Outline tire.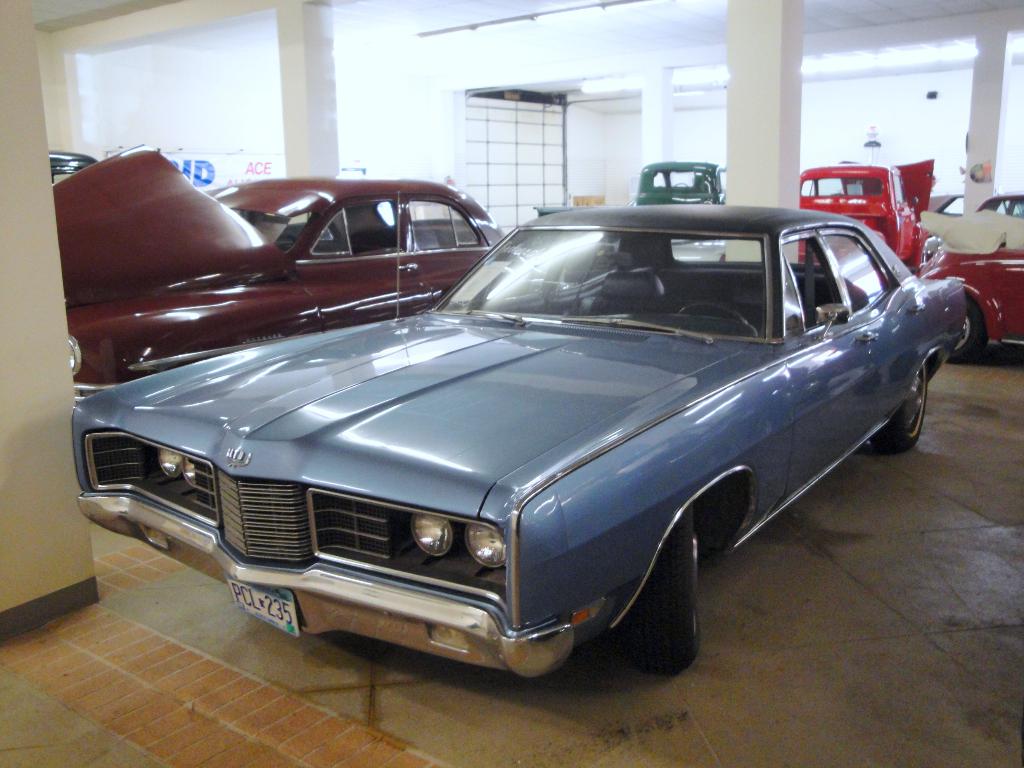
Outline: x1=945, y1=298, x2=984, y2=362.
